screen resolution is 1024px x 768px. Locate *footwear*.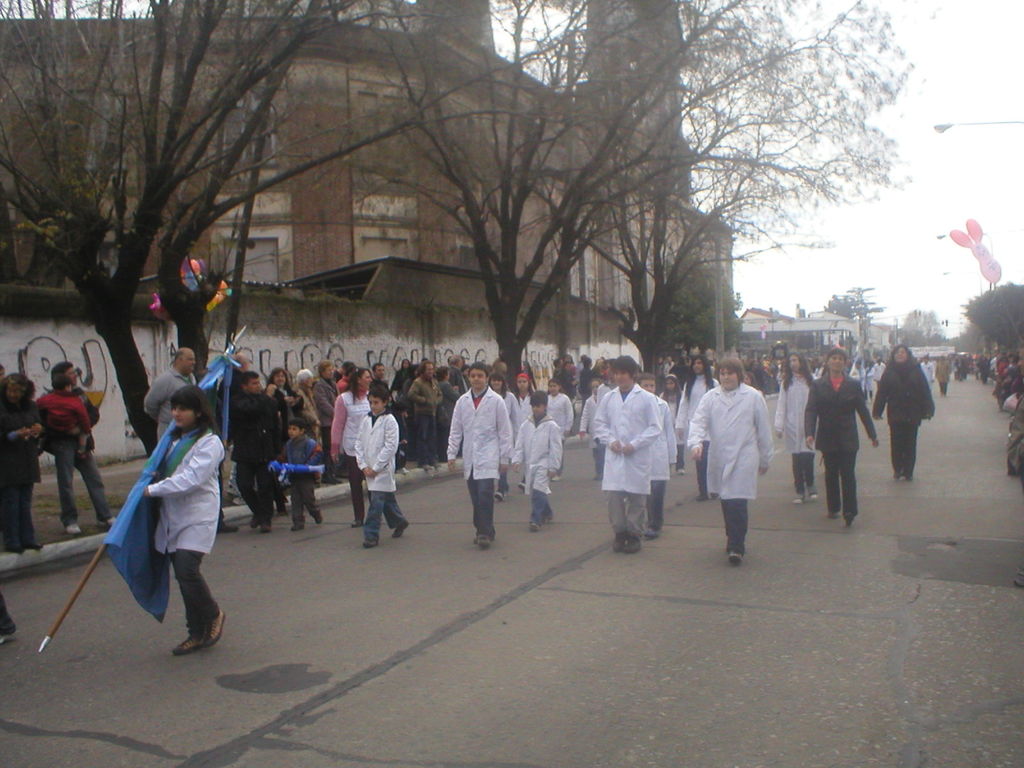
<box>472,535,492,548</box>.
